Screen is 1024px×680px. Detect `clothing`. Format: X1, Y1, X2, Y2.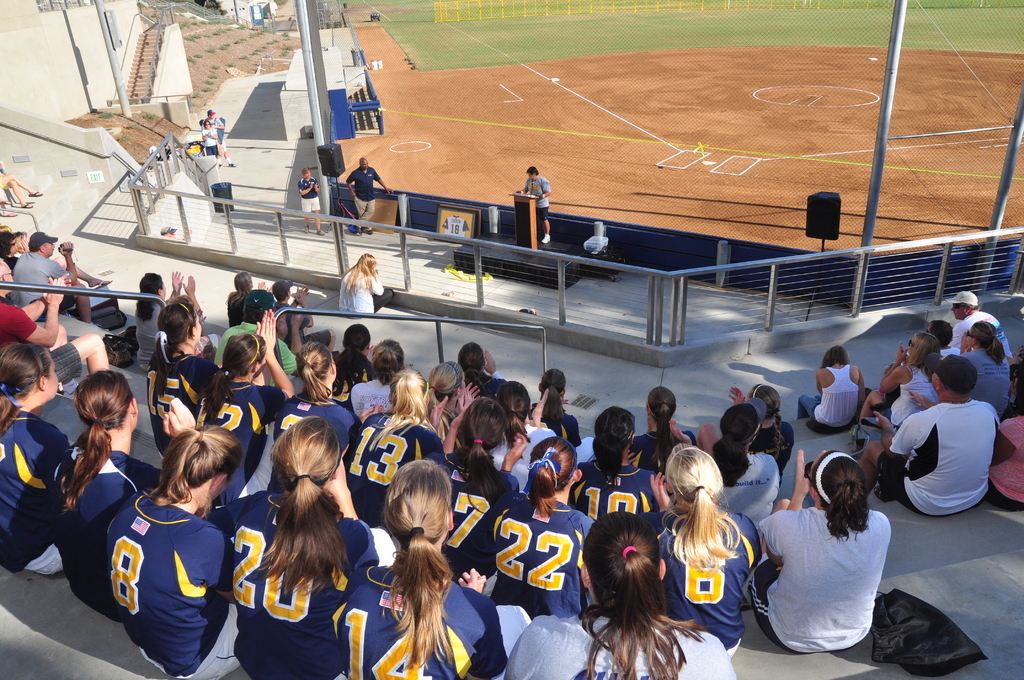
978, 411, 1023, 512.
